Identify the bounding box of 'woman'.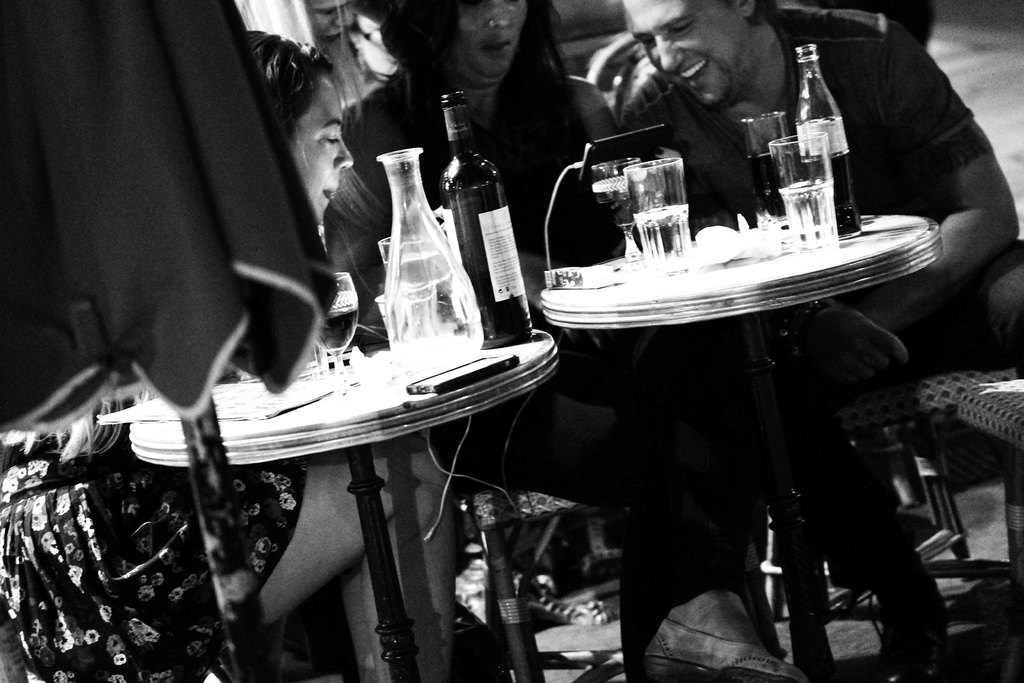
[left=0, top=24, right=456, bottom=682].
